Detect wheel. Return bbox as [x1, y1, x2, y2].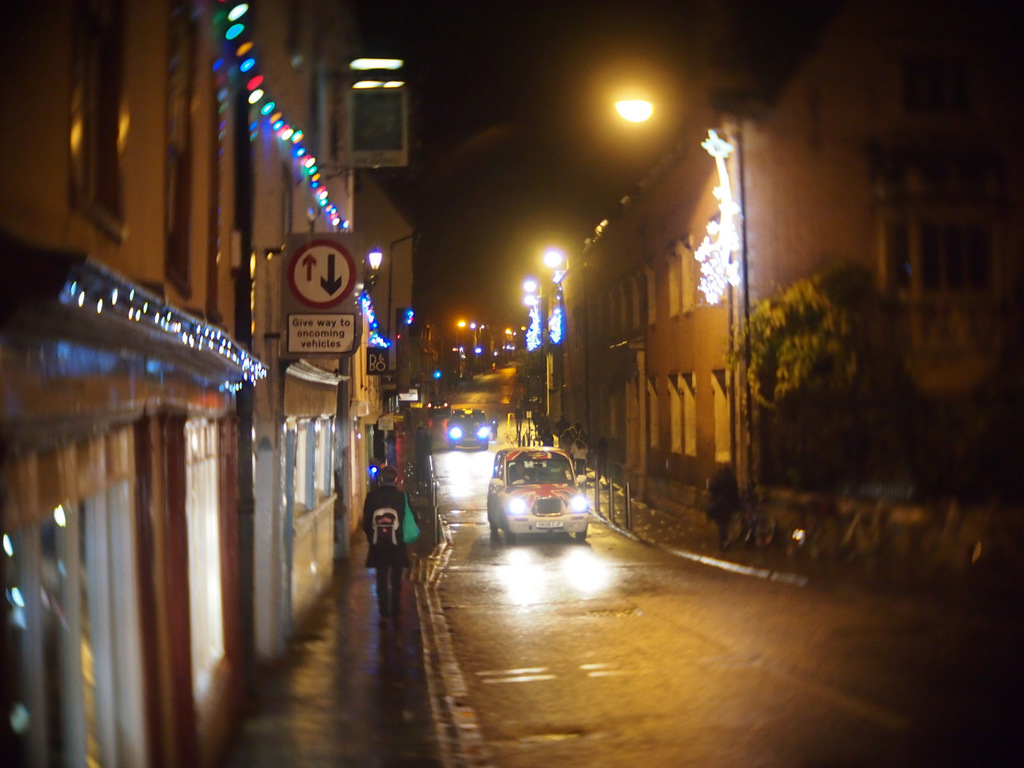
[492, 428, 495, 439].
